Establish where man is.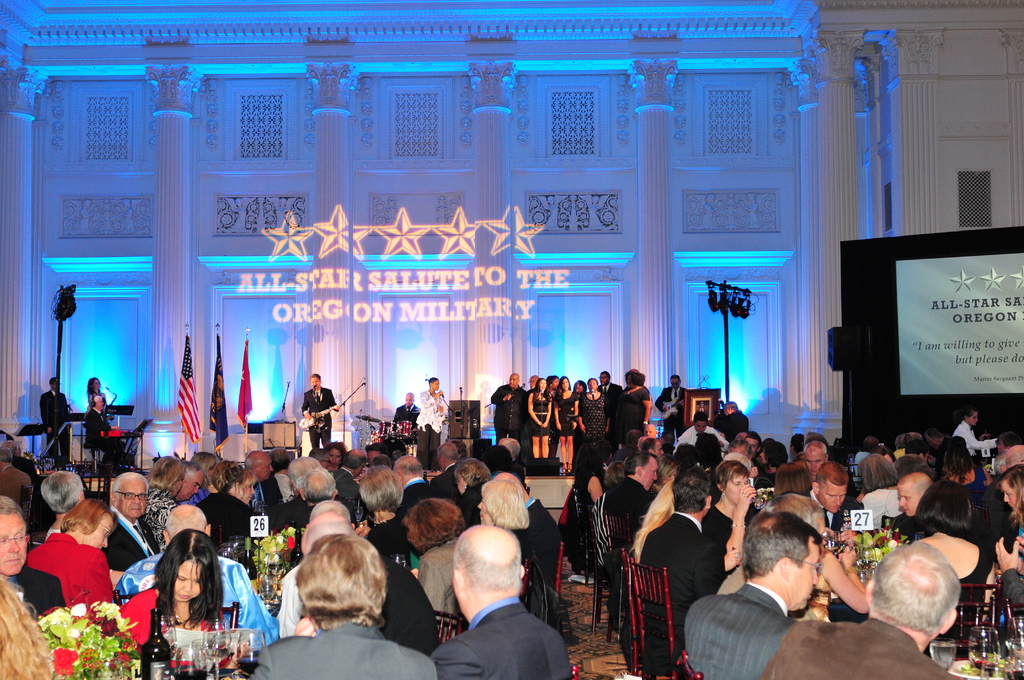
Established at 426/437/469/503.
